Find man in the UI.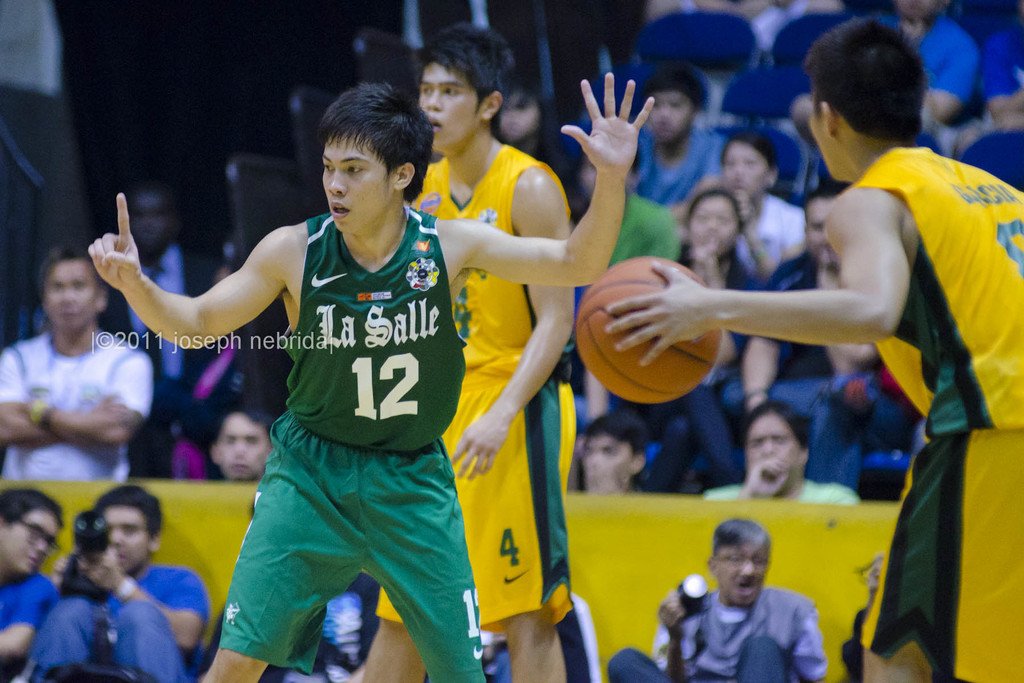
UI element at <region>703, 401, 856, 502</region>.
